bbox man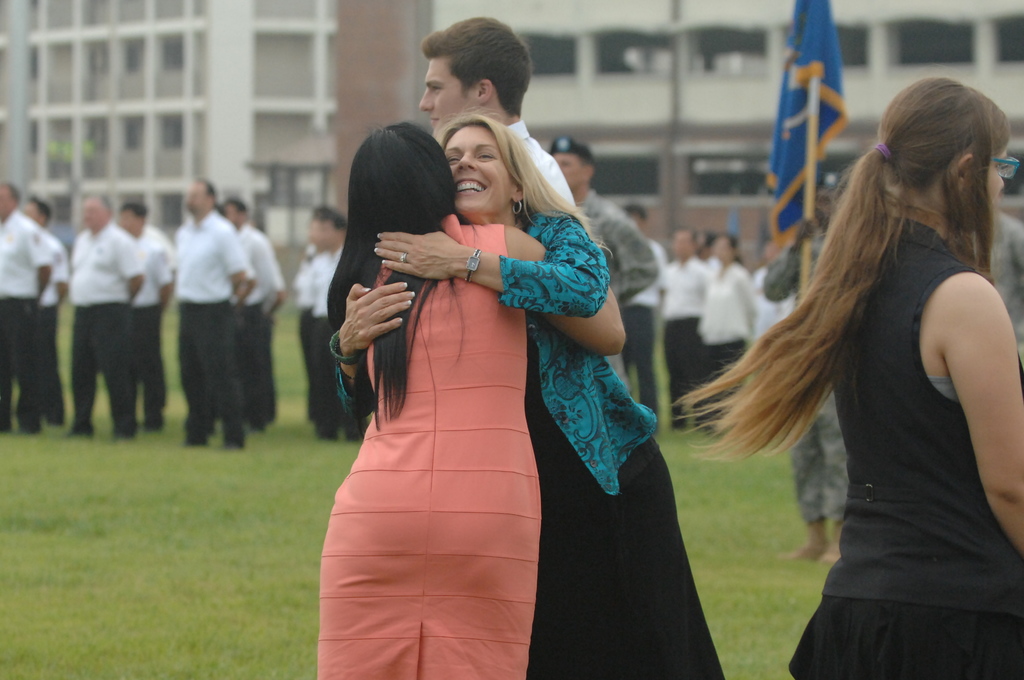
pyautogui.locateOnScreen(657, 224, 711, 429)
